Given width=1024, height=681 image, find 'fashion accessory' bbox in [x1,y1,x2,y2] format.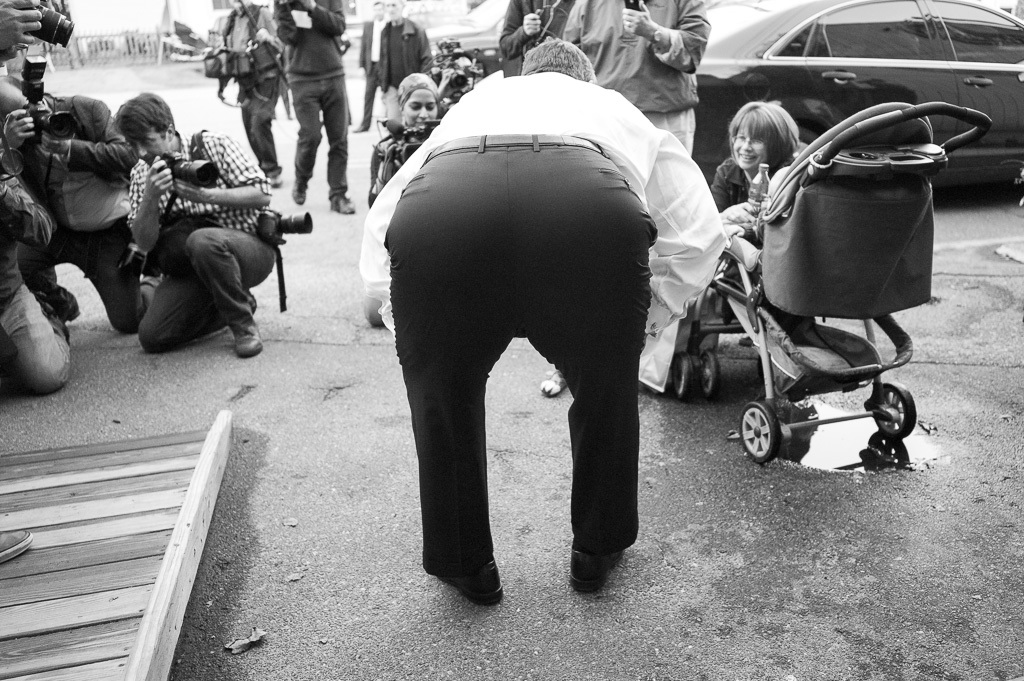
[329,189,356,217].
